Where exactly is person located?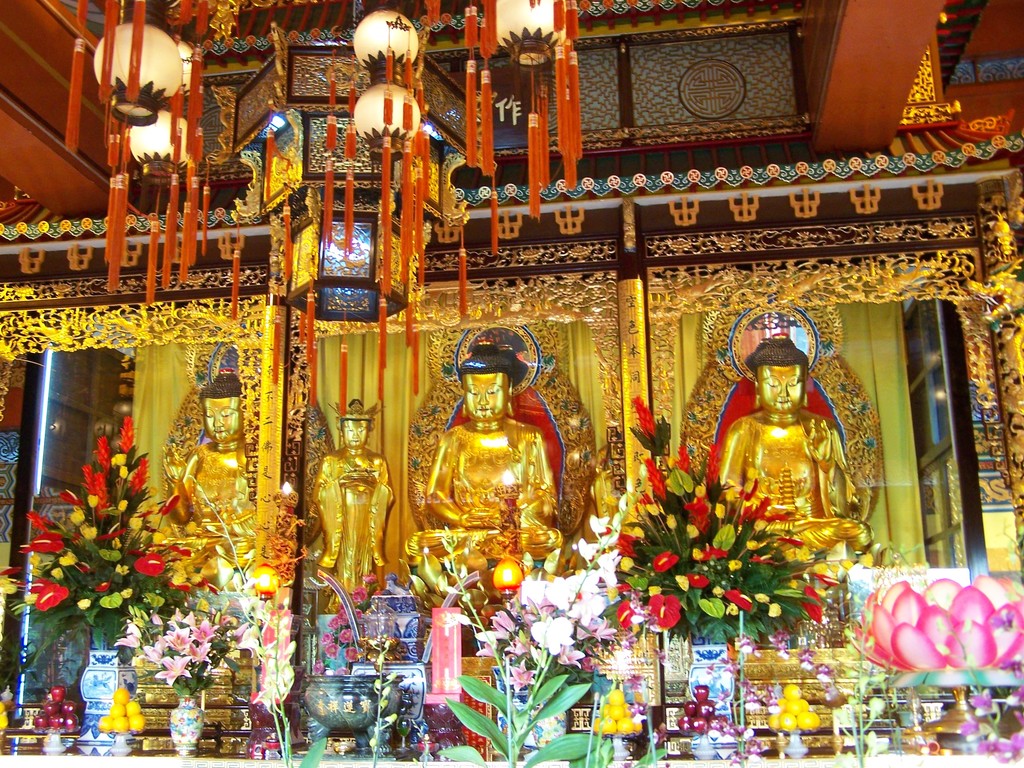
Its bounding box is locate(730, 308, 849, 588).
